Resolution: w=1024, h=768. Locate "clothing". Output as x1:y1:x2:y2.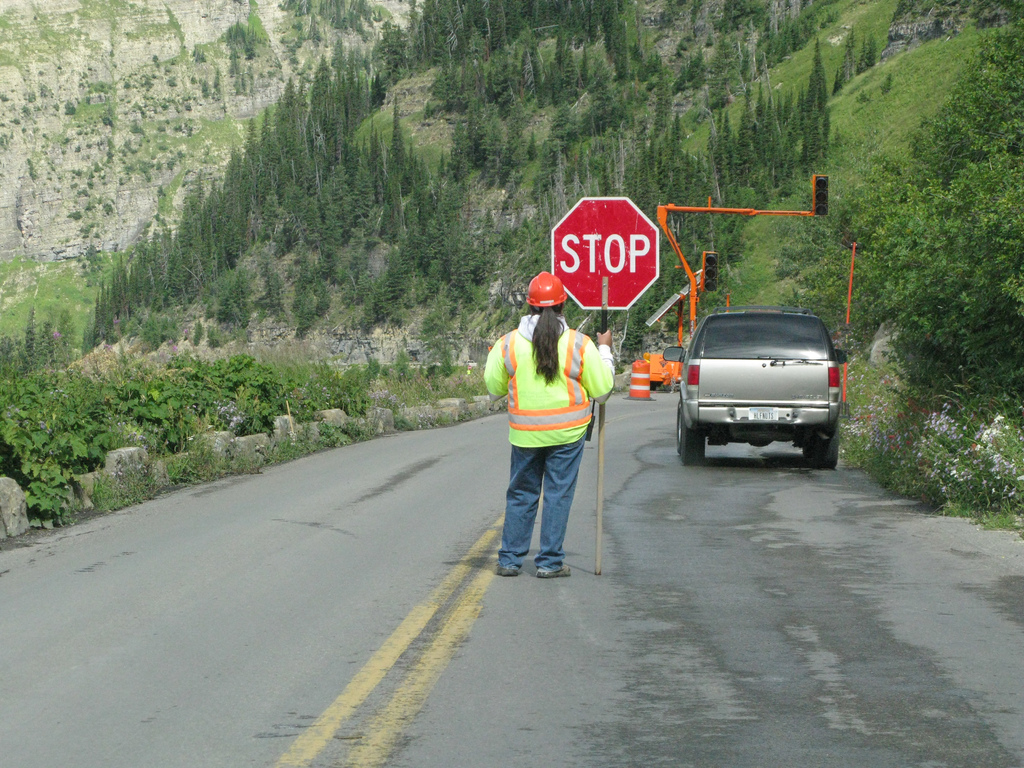
493:289:610:564.
